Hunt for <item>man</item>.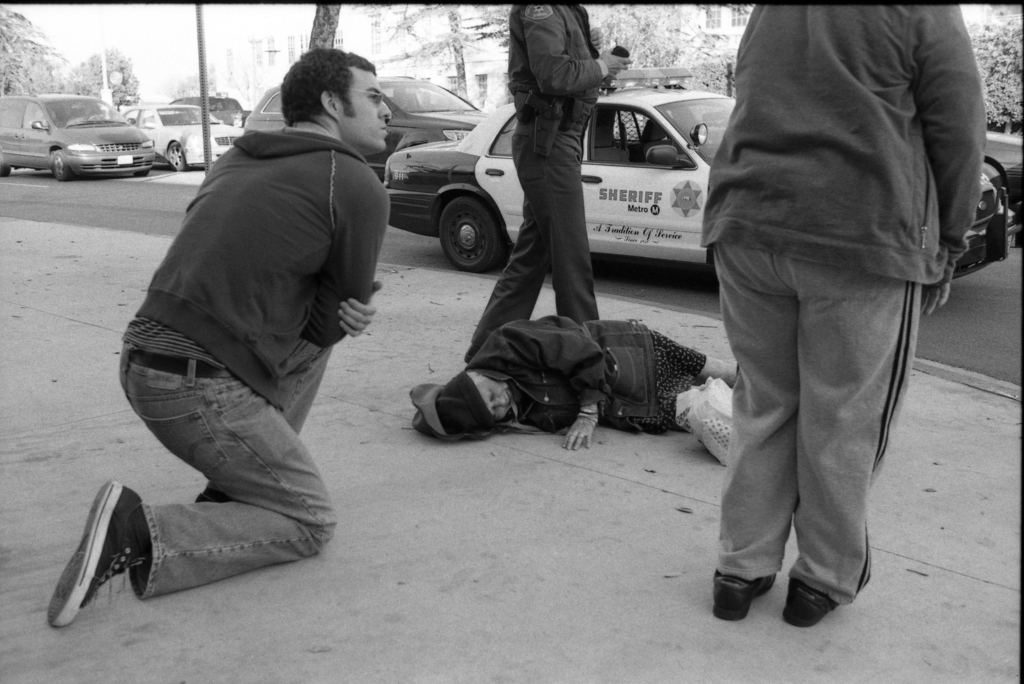
Hunted down at <region>691, 0, 1001, 623</region>.
